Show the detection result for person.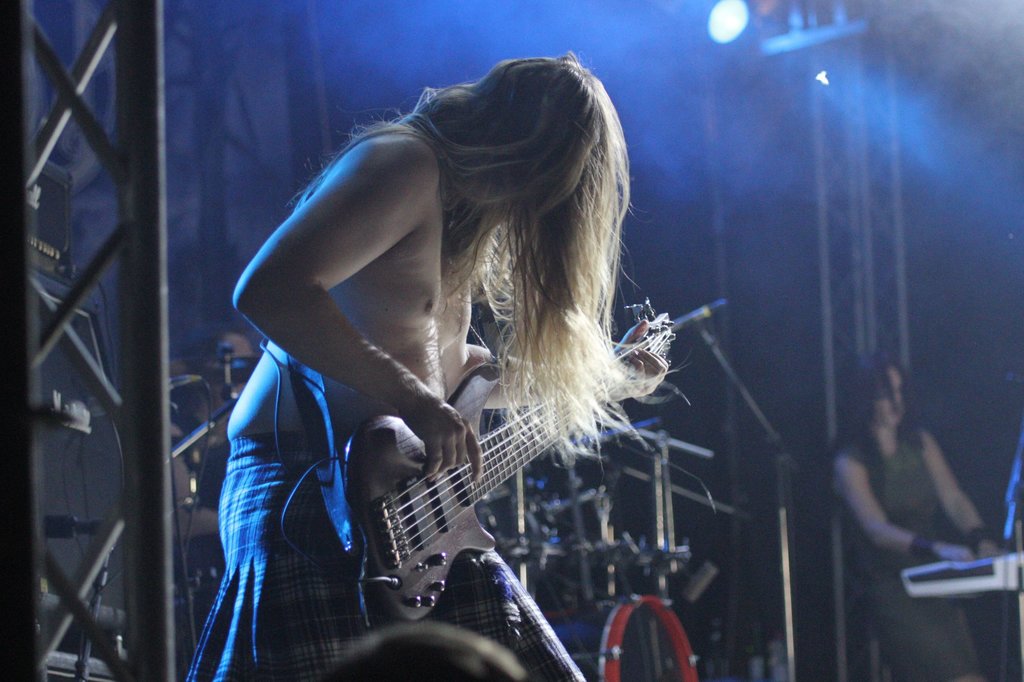
179 47 692 681.
